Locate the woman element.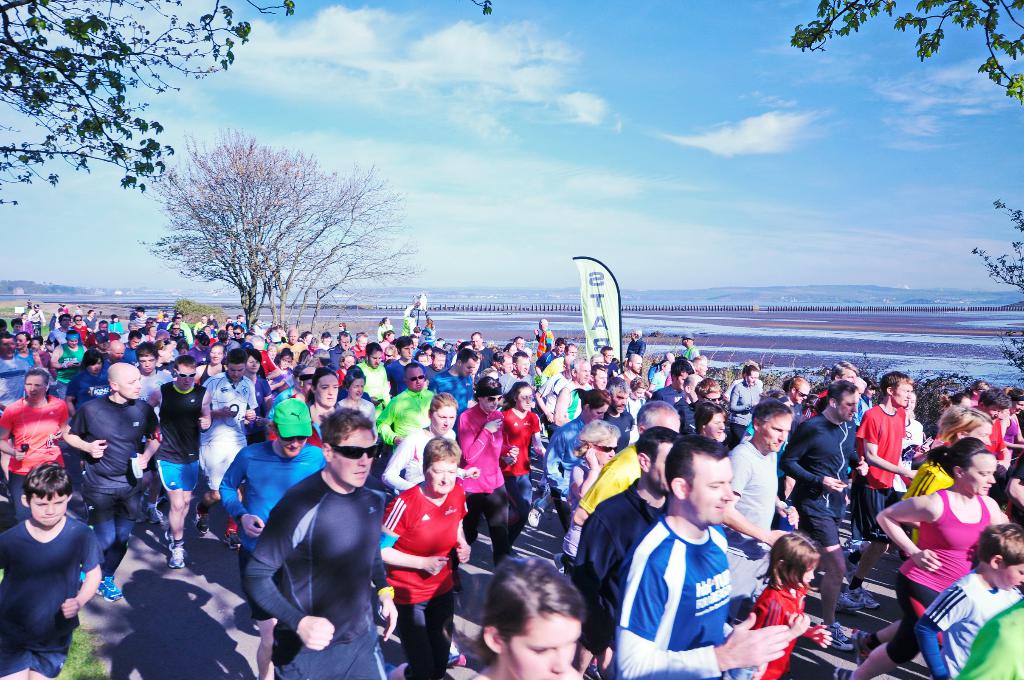
Element bbox: <region>63, 348, 113, 416</region>.
